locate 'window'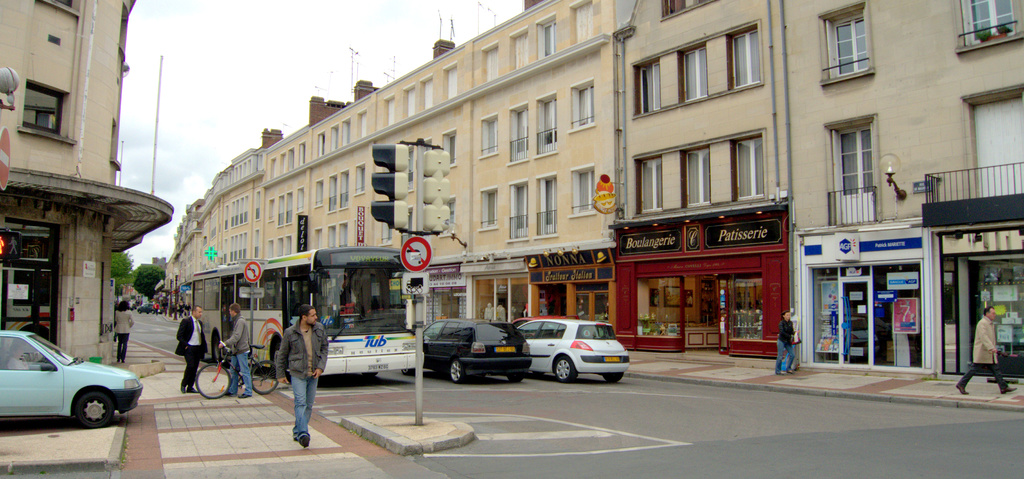
x1=963 y1=0 x2=1014 y2=44
